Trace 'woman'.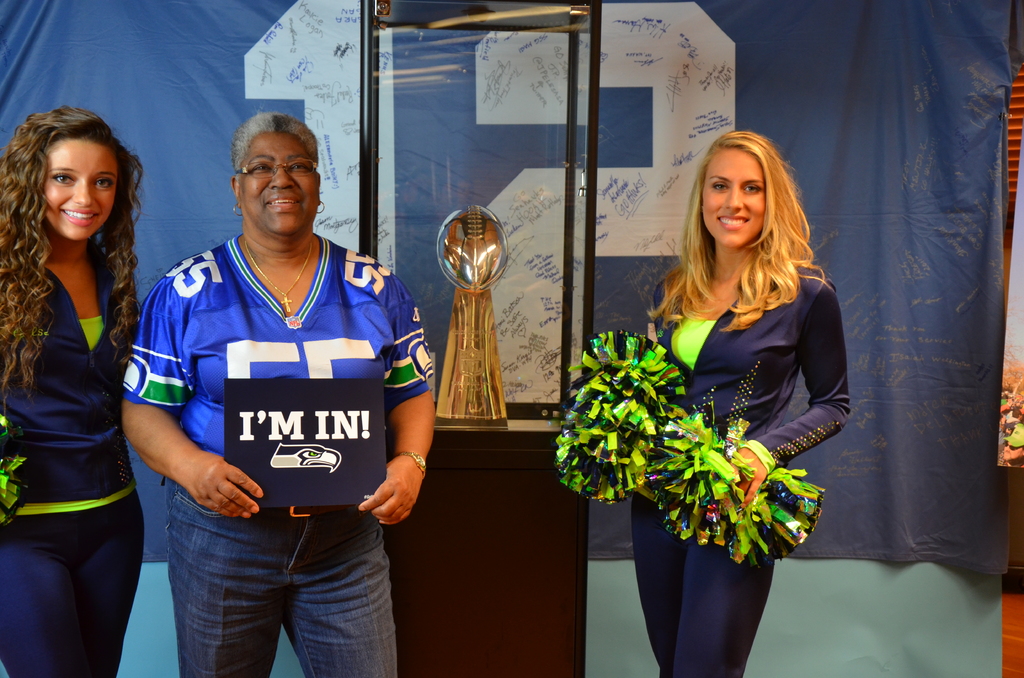
Traced to <region>125, 109, 434, 677</region>.
